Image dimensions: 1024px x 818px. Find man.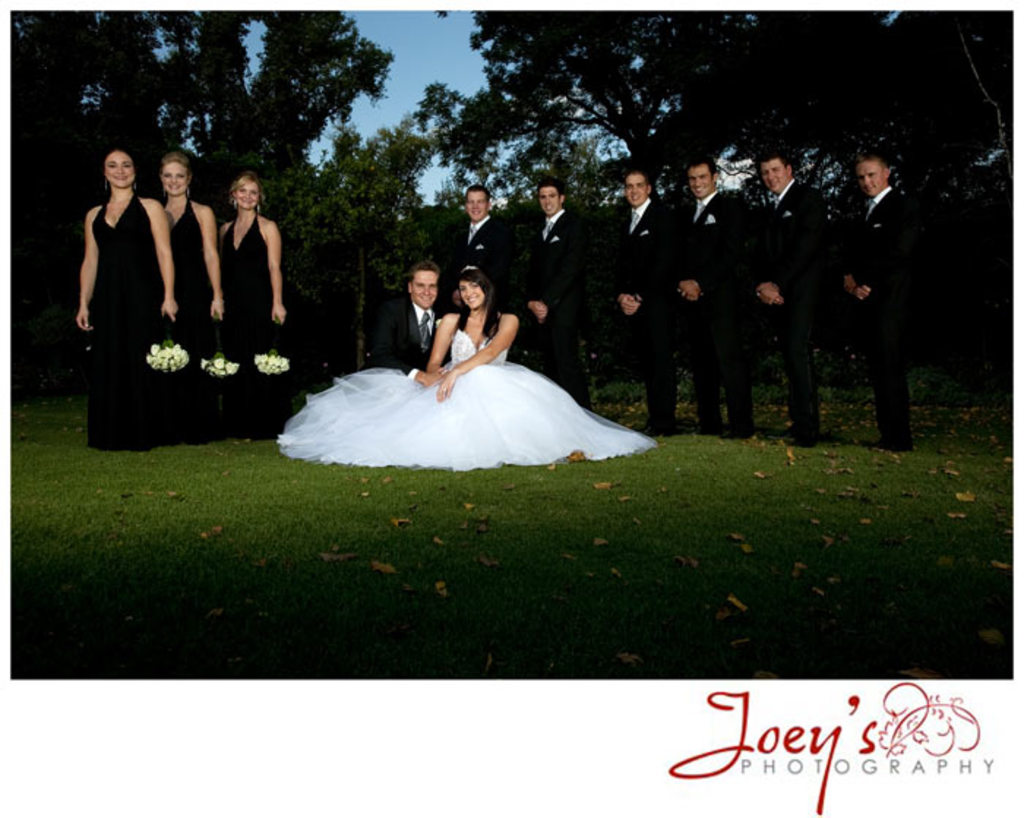
(left=674, top=148, right=750, bottom=439).
